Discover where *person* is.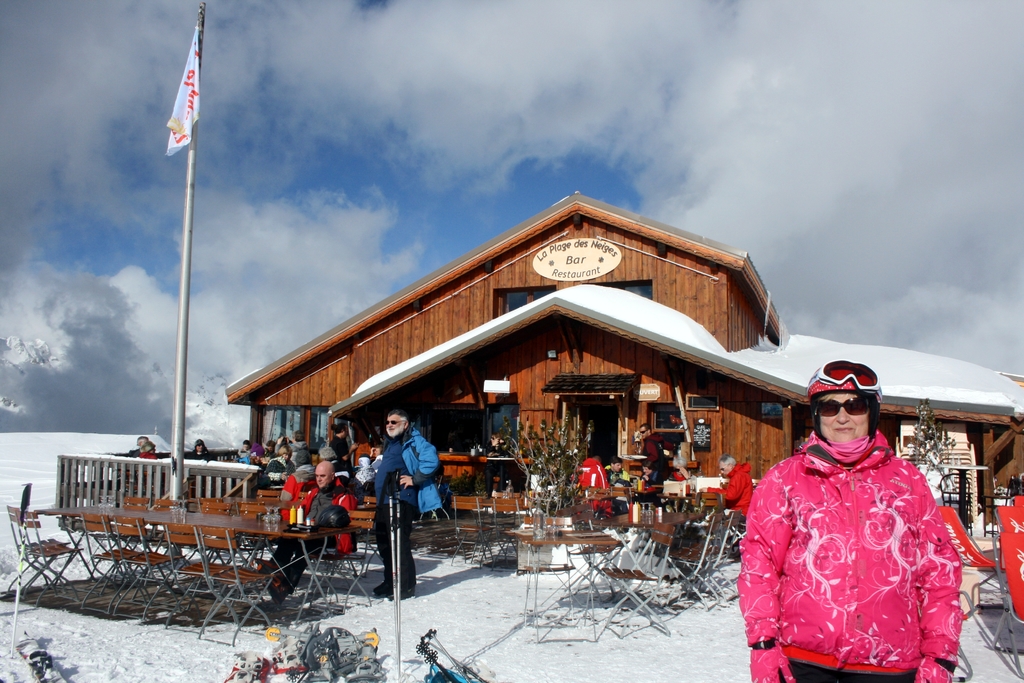
Discovered at 693/457/758/527.
